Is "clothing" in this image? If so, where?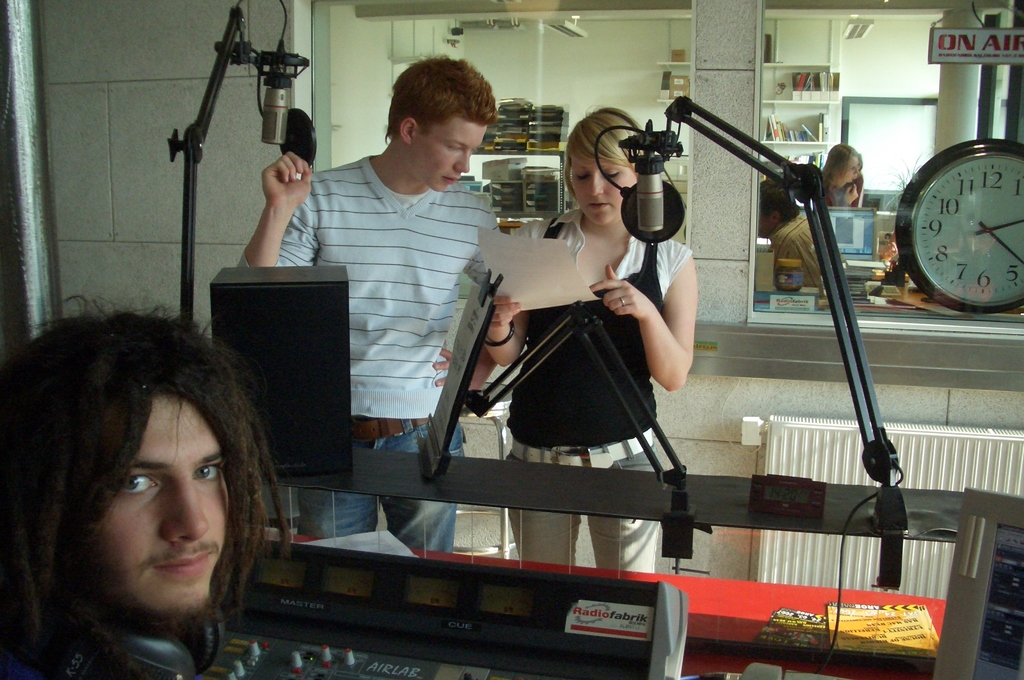
Yes, at (x1=504, y1=234, x2=692, y2=575).
